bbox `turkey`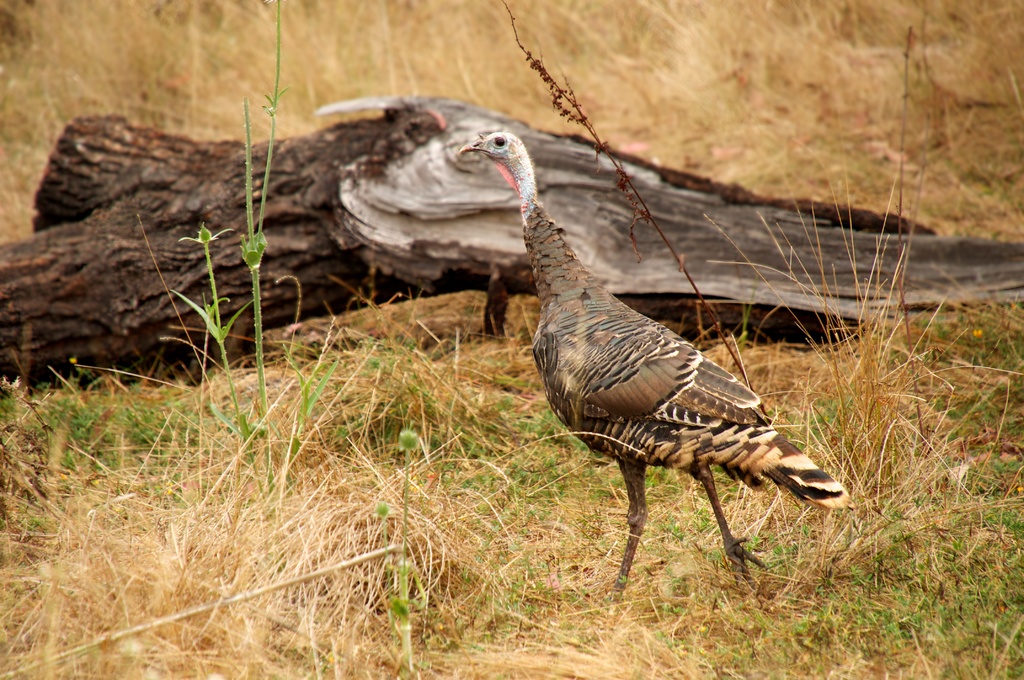
456,129,851,606
